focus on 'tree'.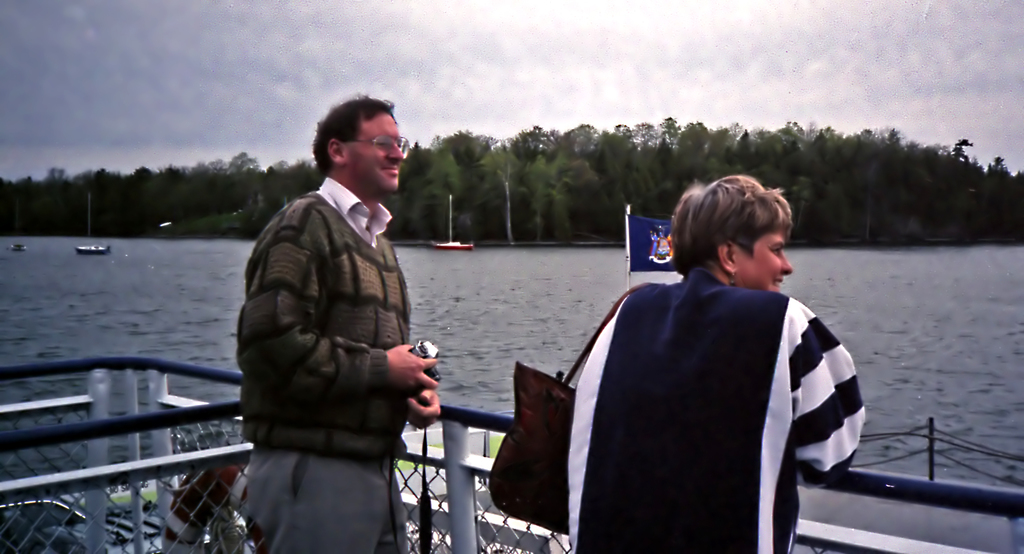
Focused at 676/120/710/178.
